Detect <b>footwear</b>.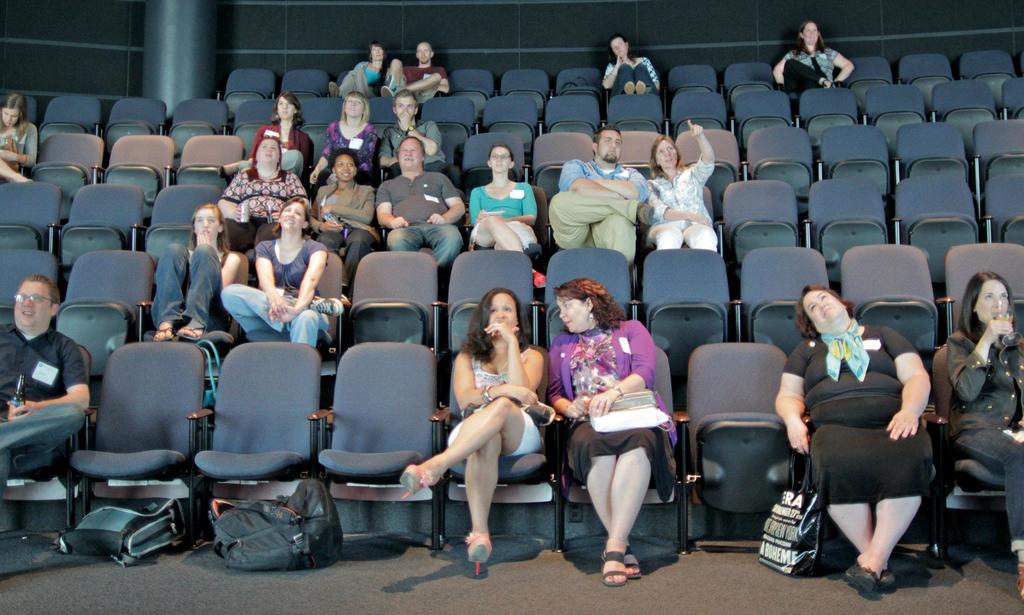
Detected at [left=844, top=558, right=878, bottom=591].
